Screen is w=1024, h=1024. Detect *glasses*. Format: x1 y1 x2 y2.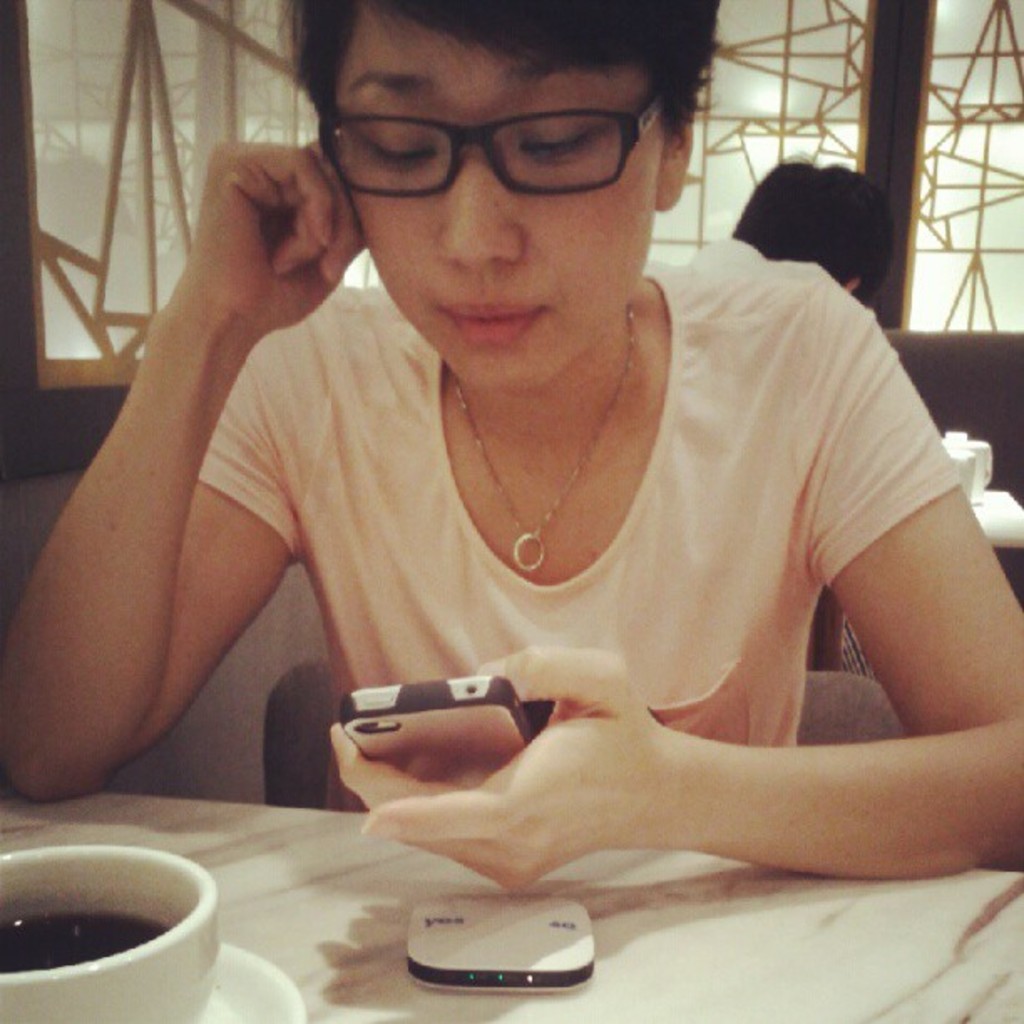
298 79 694 202.
